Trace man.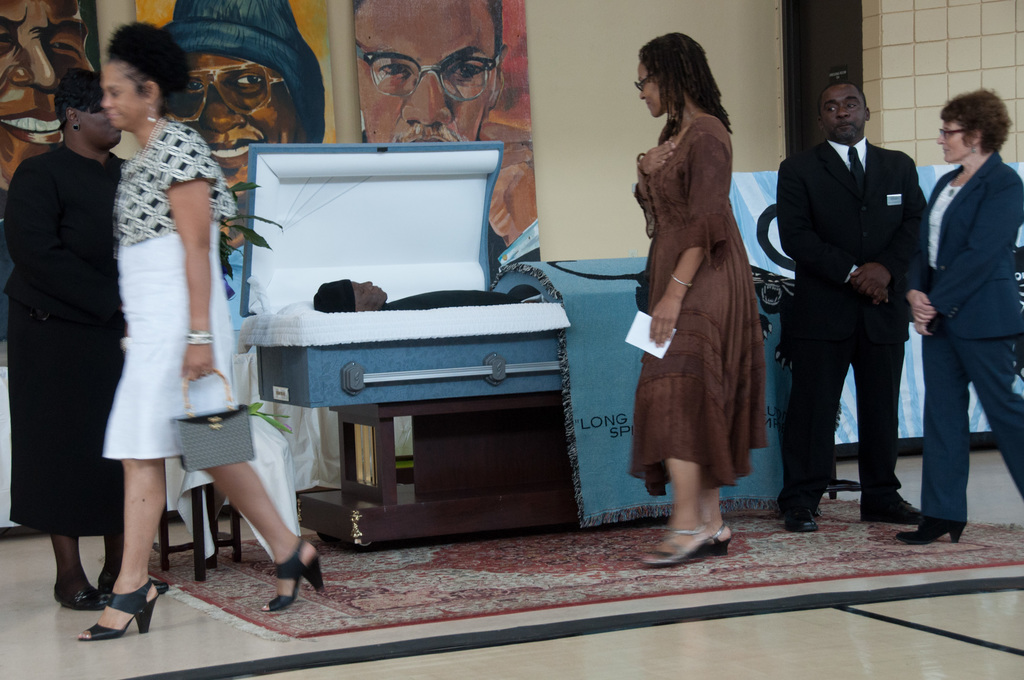
Traced to x1=775 y1=52 x2=942 y2=536.
